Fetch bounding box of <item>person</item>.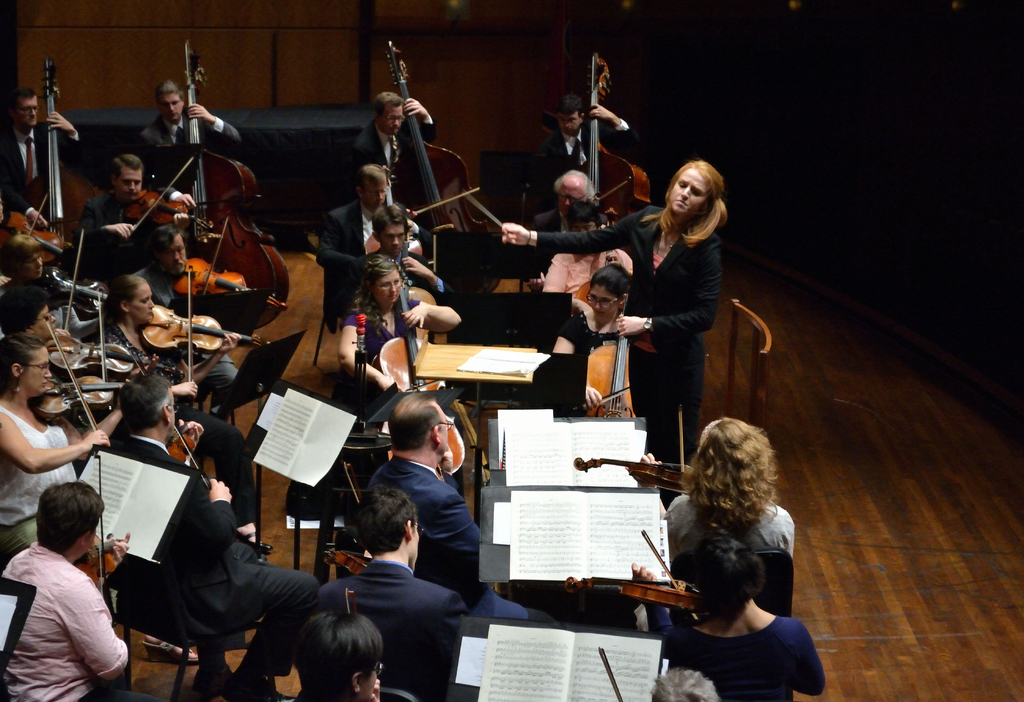
Bbox: [left=318, top=160, right=435, bottom=337].
